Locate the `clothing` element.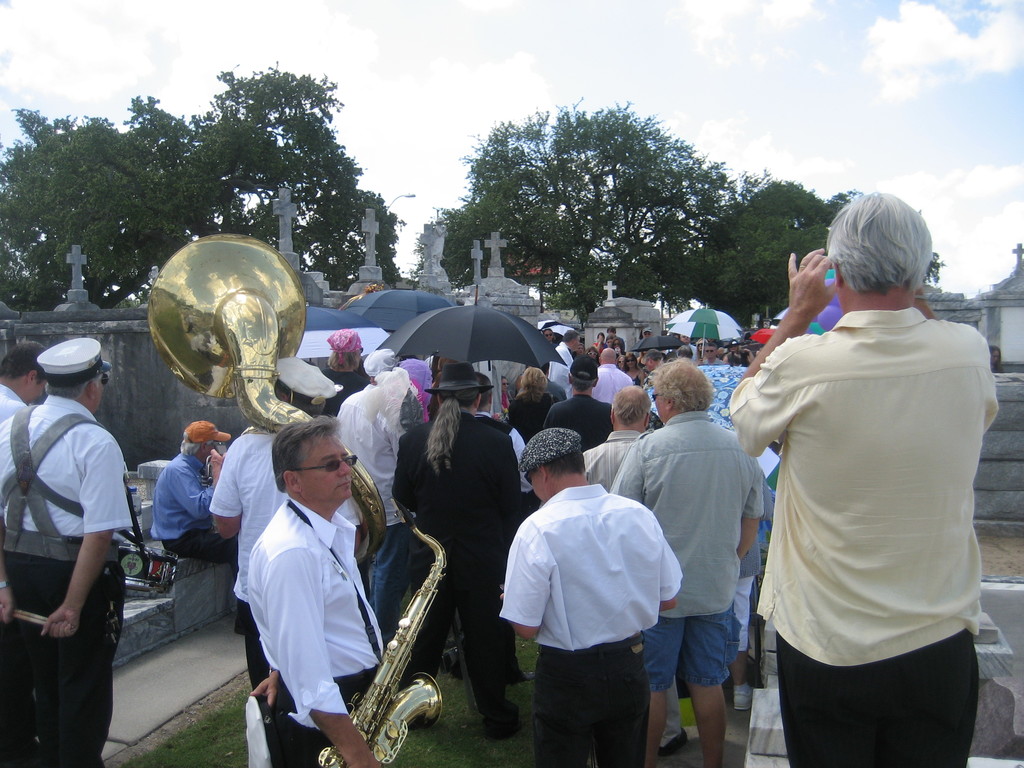
Element bbox: (left=0, top=376, right=20, bottom=415).
